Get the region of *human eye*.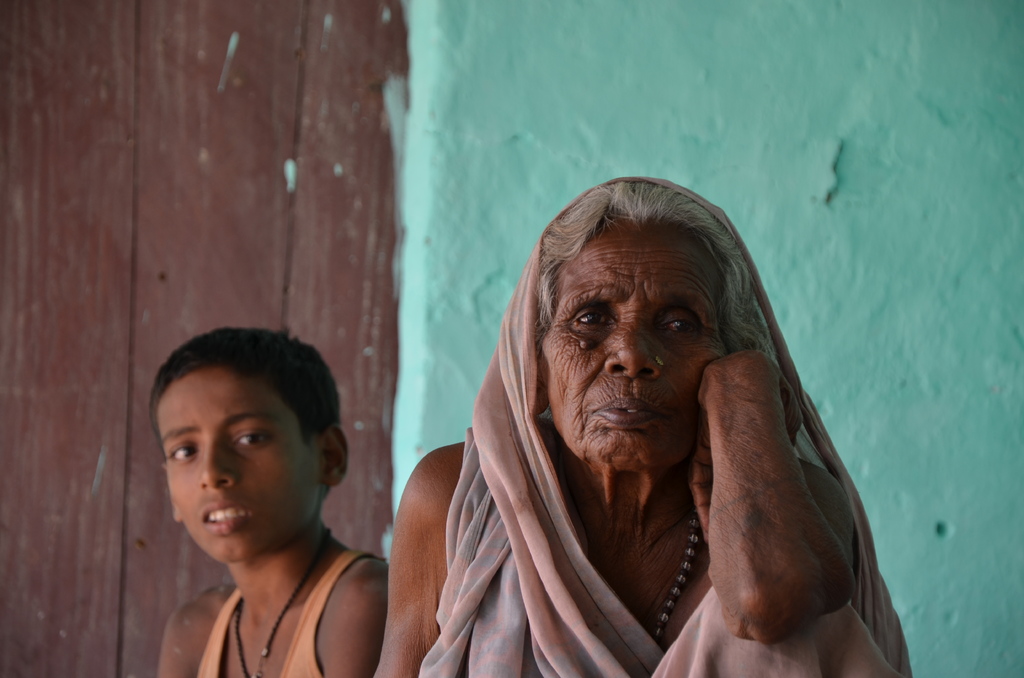
bbox=(569, 301, 620, 327).
